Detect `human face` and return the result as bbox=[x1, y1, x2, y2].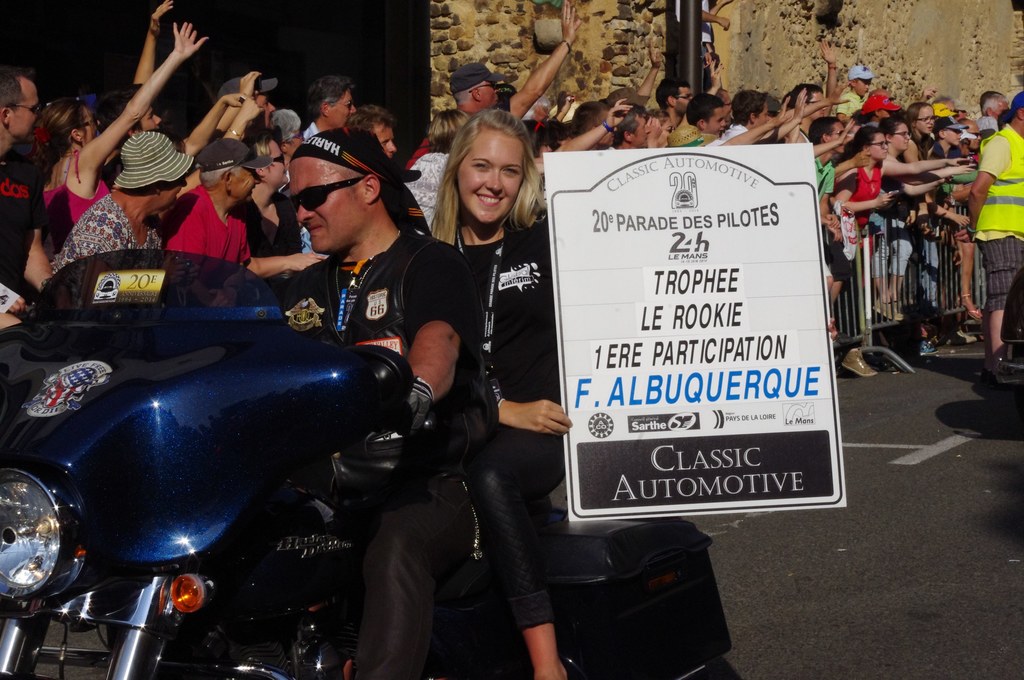
bbox=[659, 111, 677, 147].
